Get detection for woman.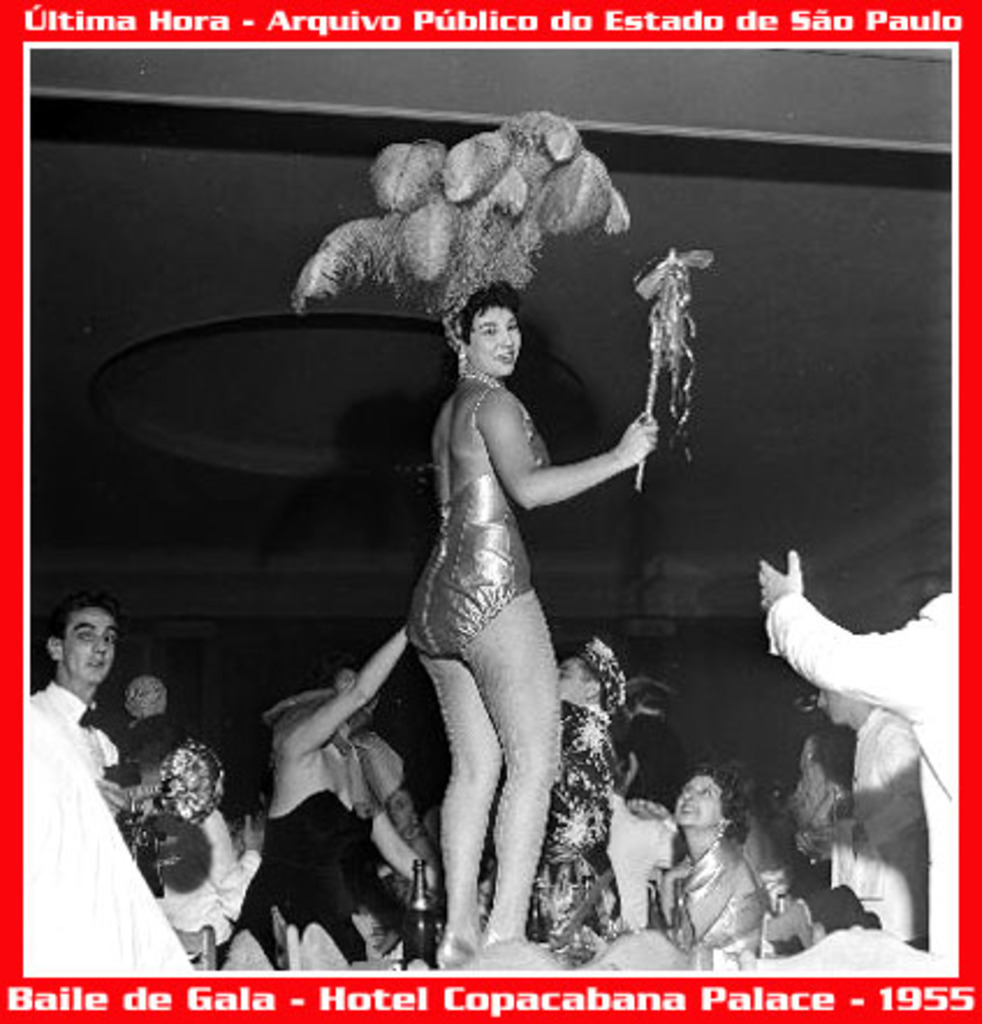
Detection: x1=635, y1=758, x2=769, y2=996.
